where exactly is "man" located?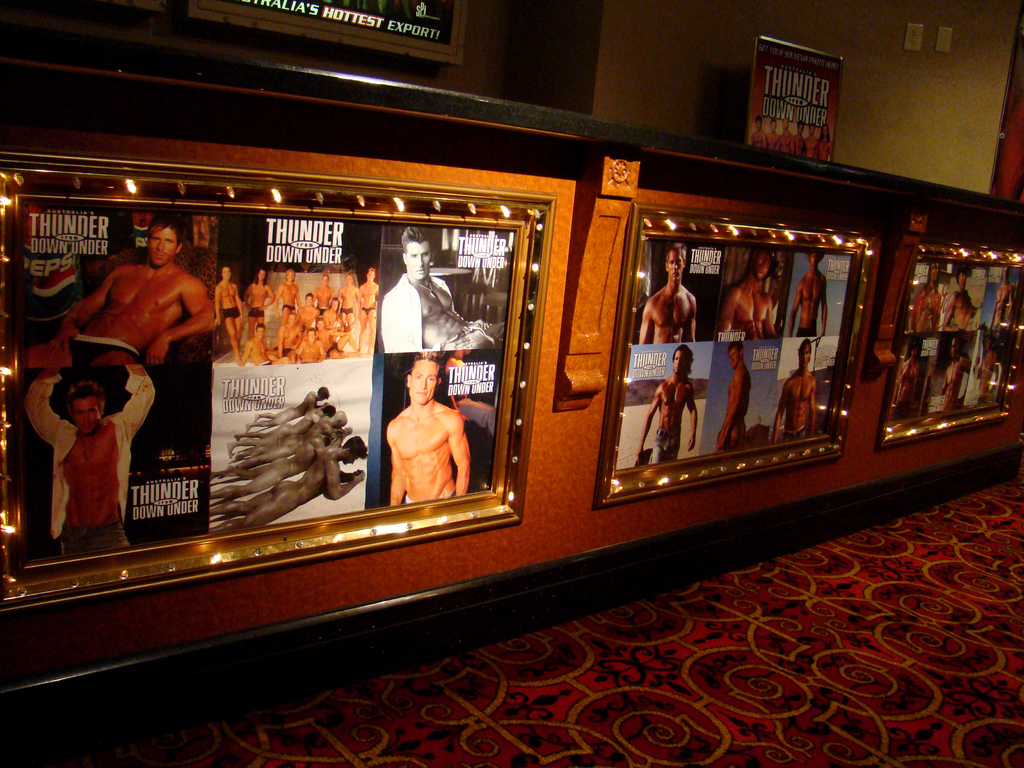
Its bounding box is 908 263 941 336.
